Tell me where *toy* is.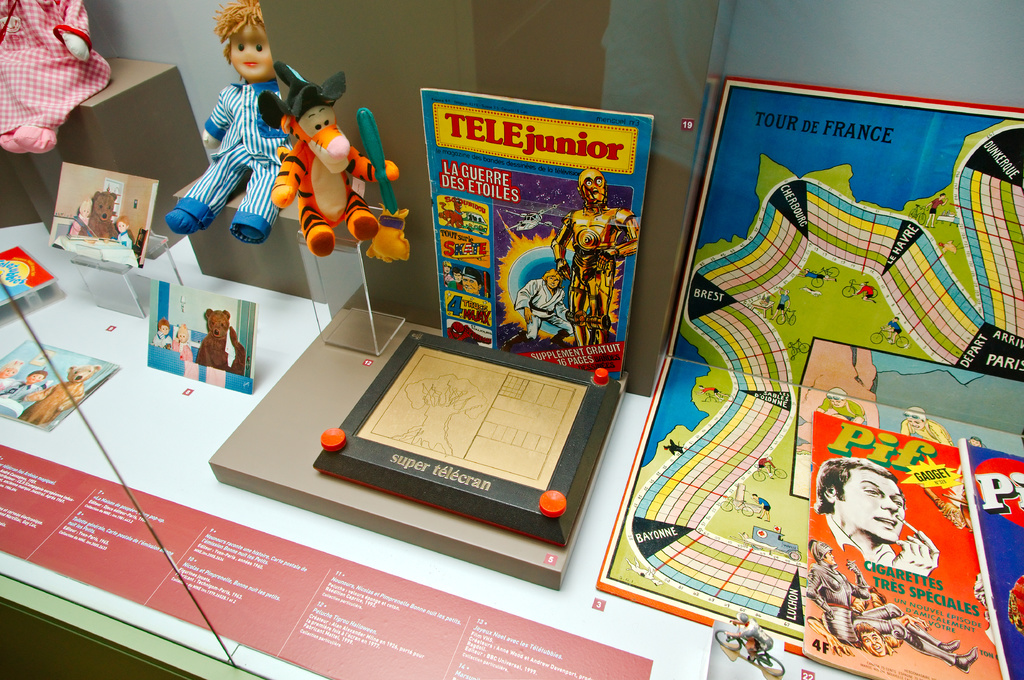
*toy* is at (260,70,381,278).
